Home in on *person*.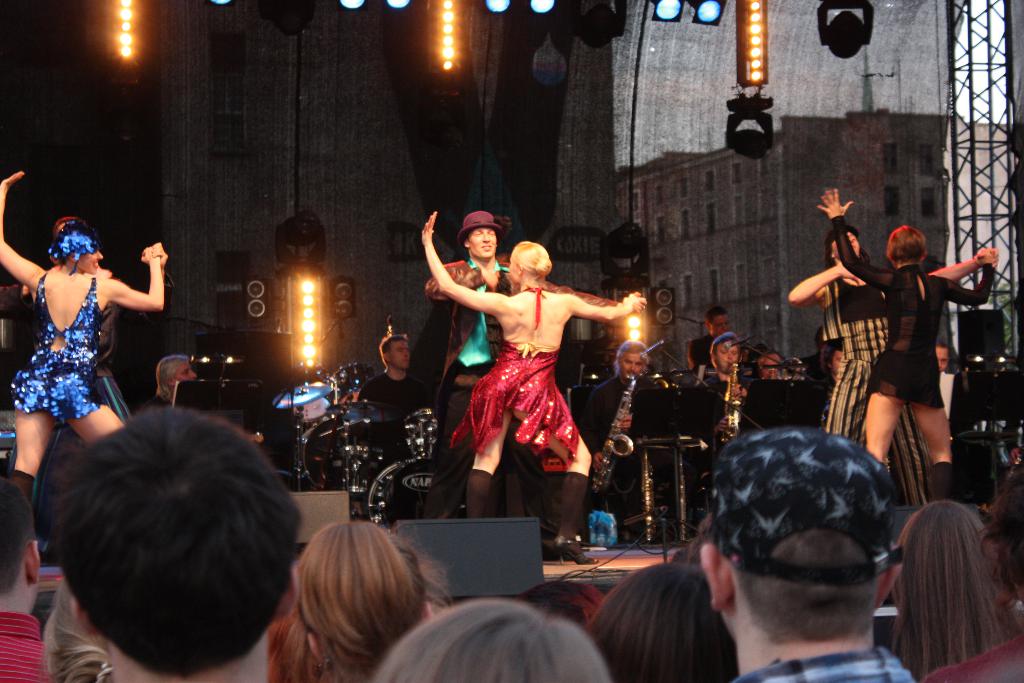
Homed in at <box>371,597,609,682</box>.
